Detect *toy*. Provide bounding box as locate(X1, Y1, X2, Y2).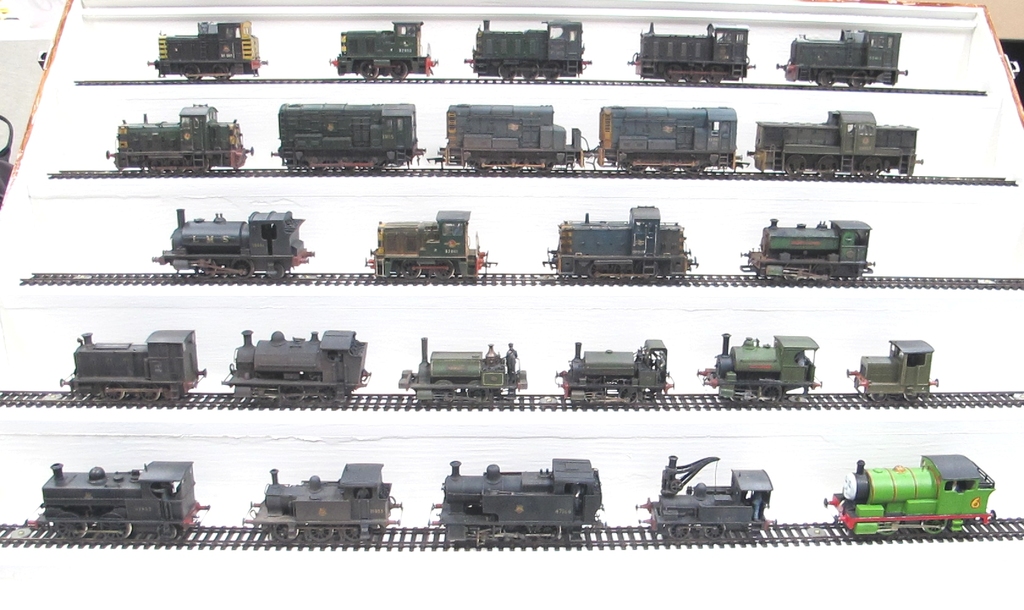
locate(268, 101, 427, 170).
